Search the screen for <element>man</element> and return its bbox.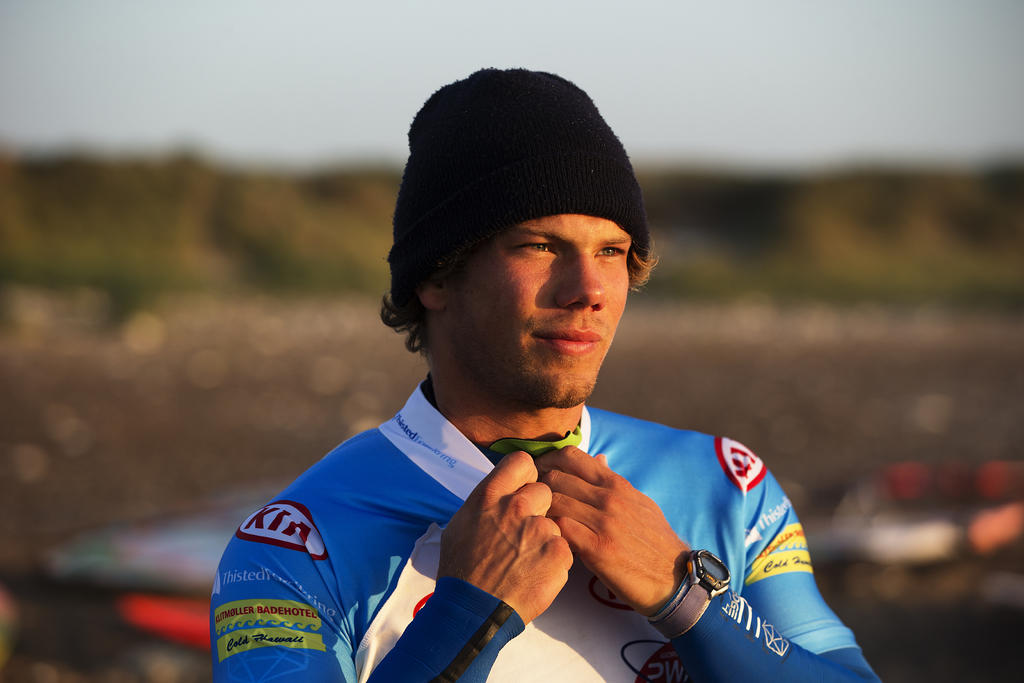
Found: select_region(209, 213, 883, 682).
